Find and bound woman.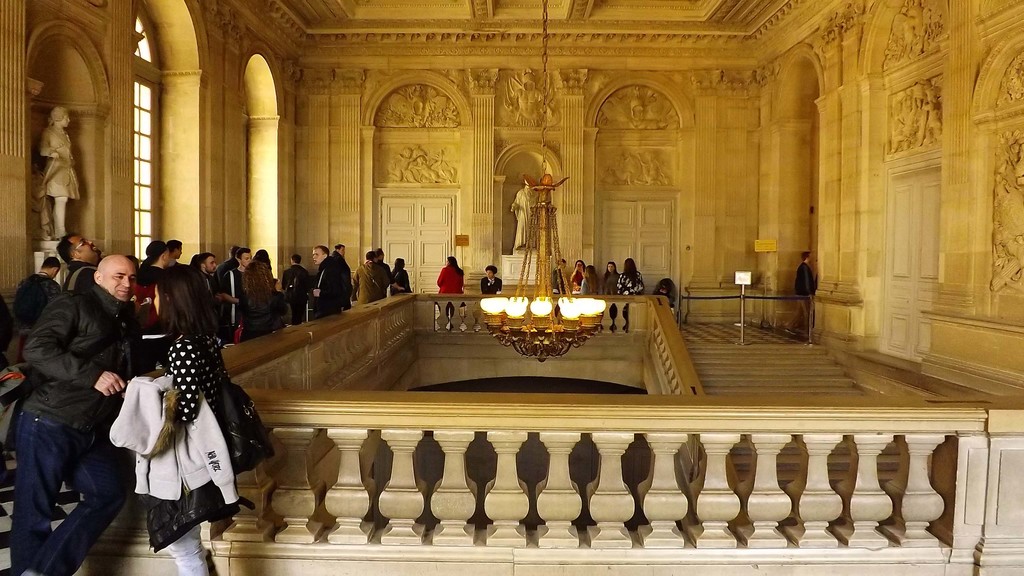
Bound: <box>387,257,413,296</box>.
